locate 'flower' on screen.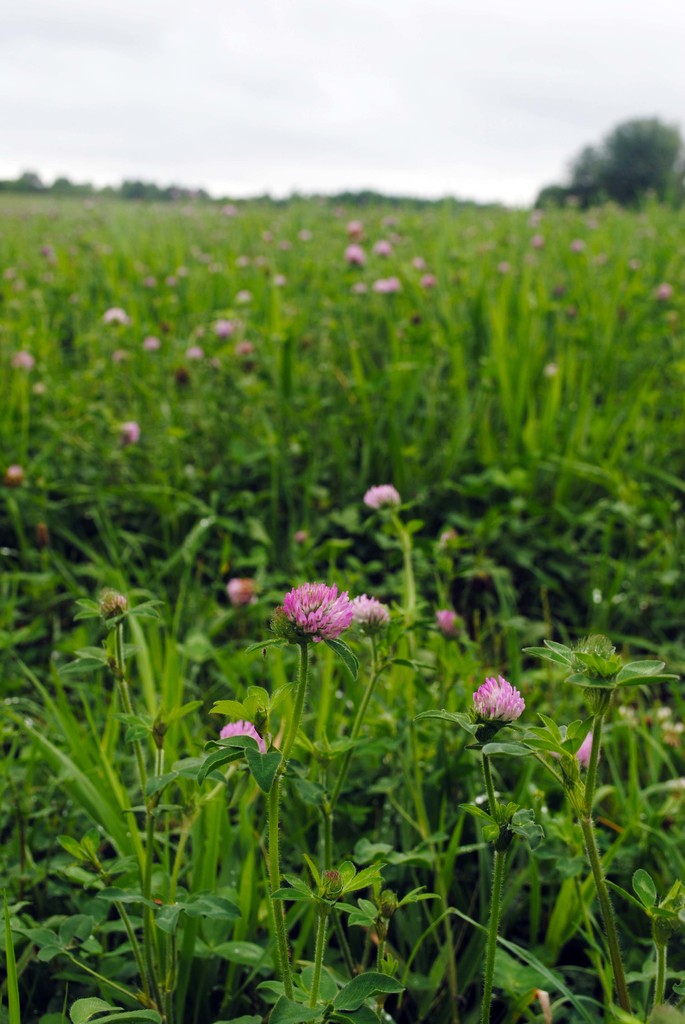
On screen at {"left": 8, "top": 458, "right": 26, "bottom": 500}.
